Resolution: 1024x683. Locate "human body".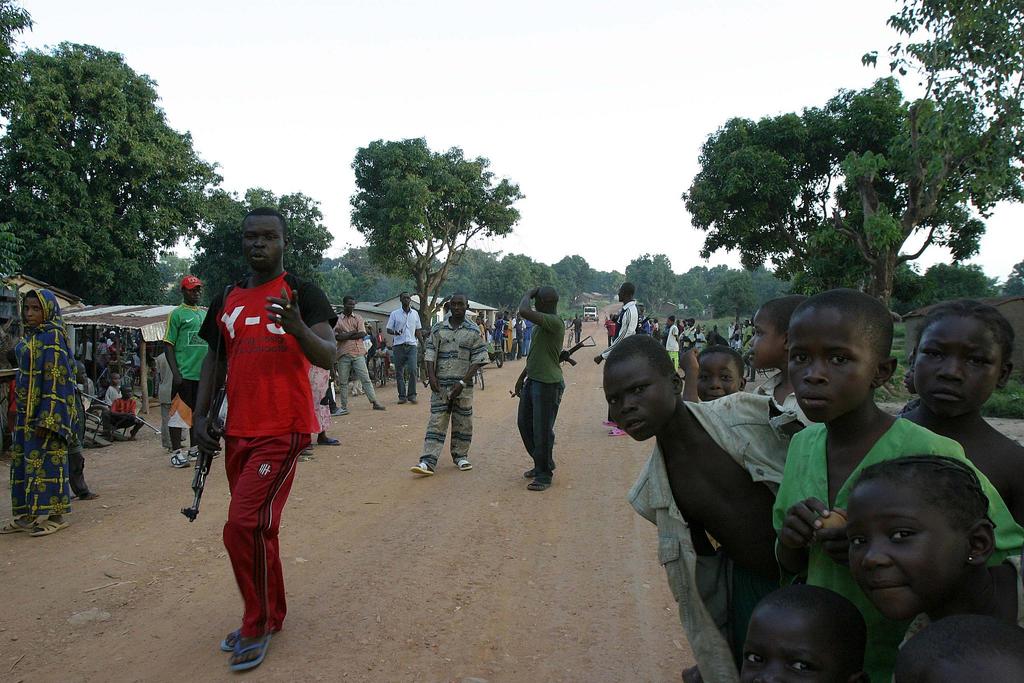
{"left": 604, "top": 338, "right": 803, "bottom": 682}.
